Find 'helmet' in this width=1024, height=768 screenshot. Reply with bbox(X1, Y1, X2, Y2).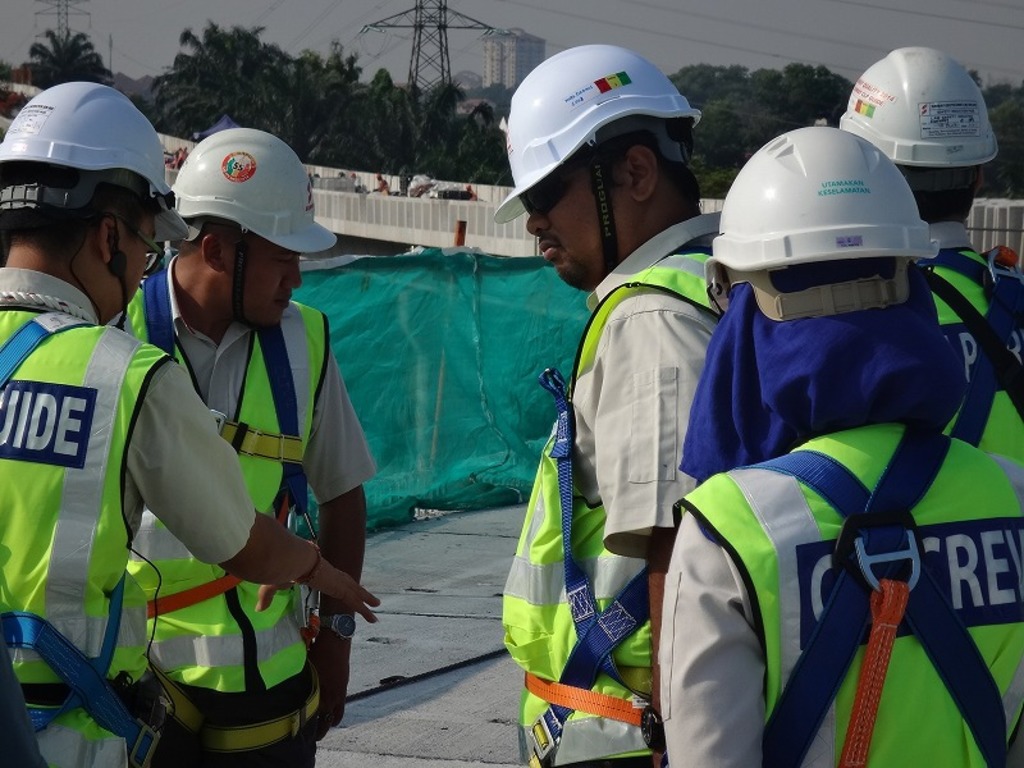
bbox(0, 82, 170, 332).
